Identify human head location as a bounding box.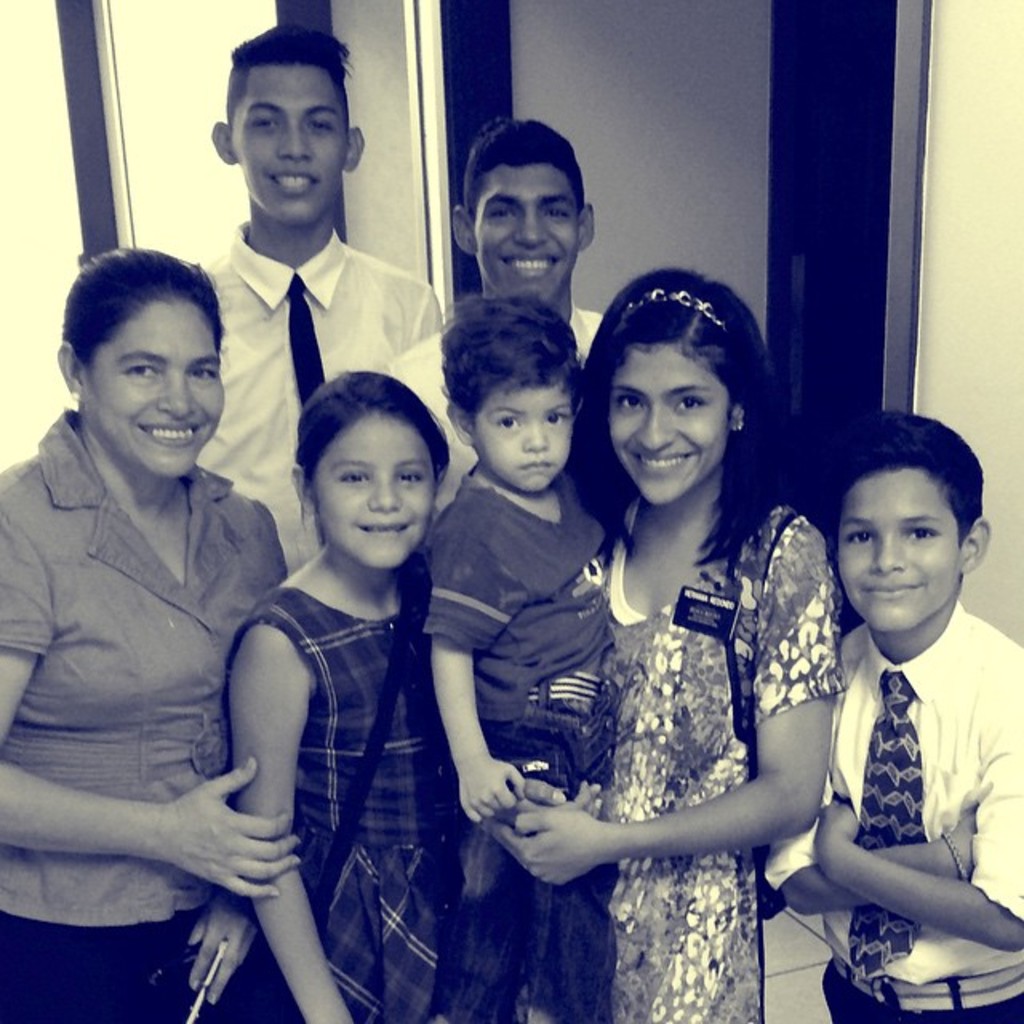
bbox(581, 270, 766, 507).
